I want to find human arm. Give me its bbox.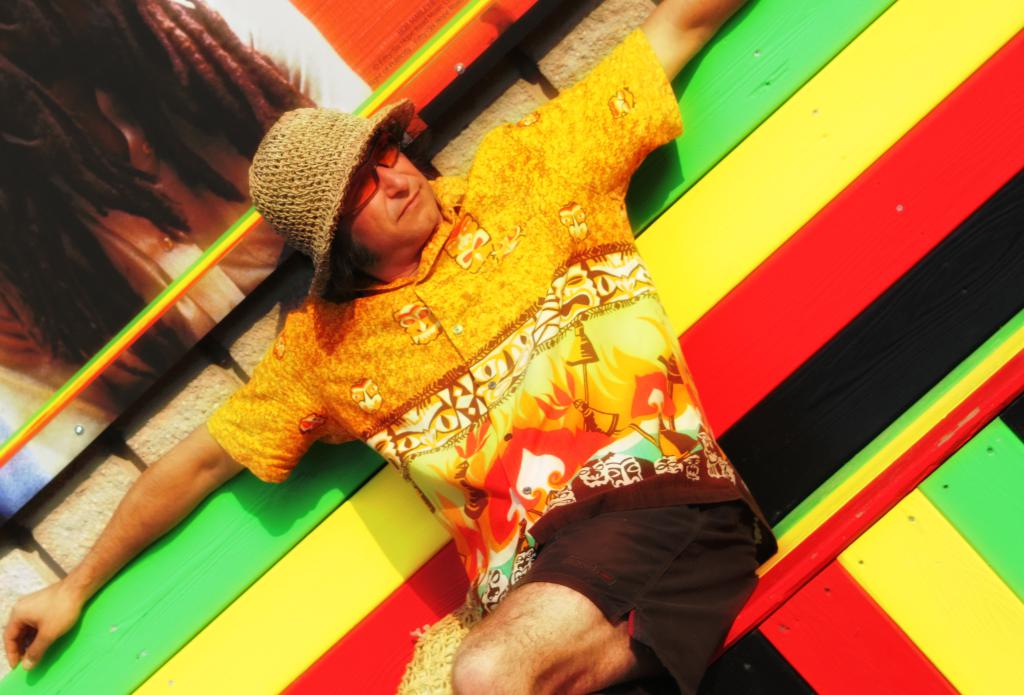
box=[8, 321, 333, 659].
